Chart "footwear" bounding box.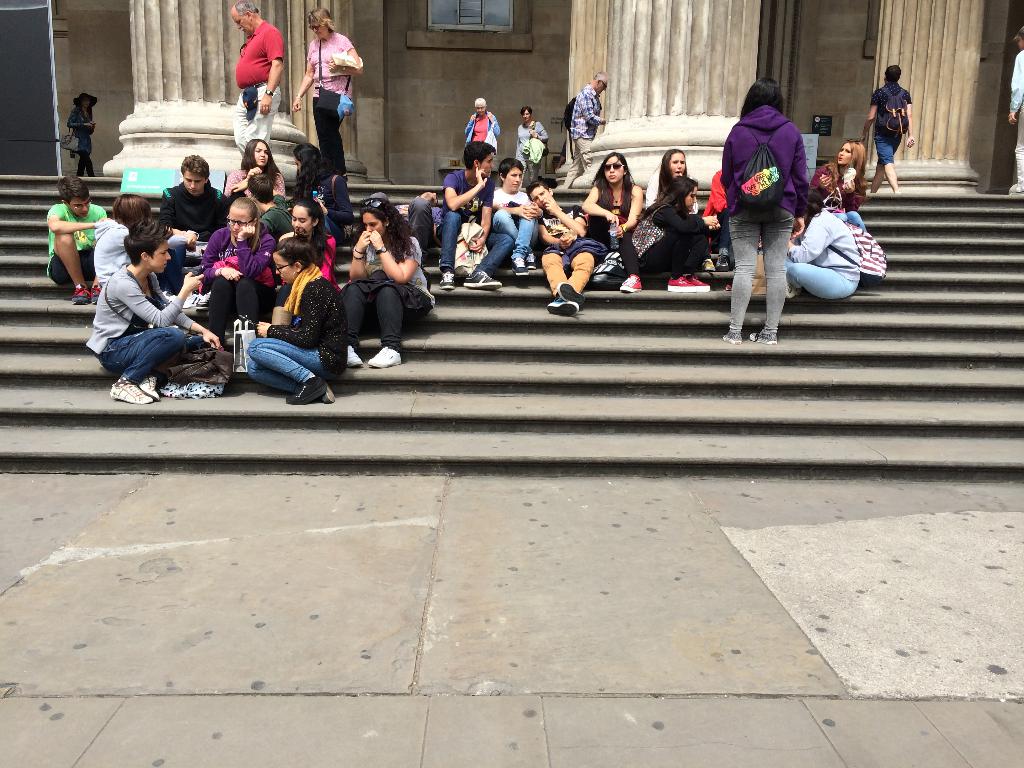
Charted: (x1=368, y1=344, x2=402, y2=369).
